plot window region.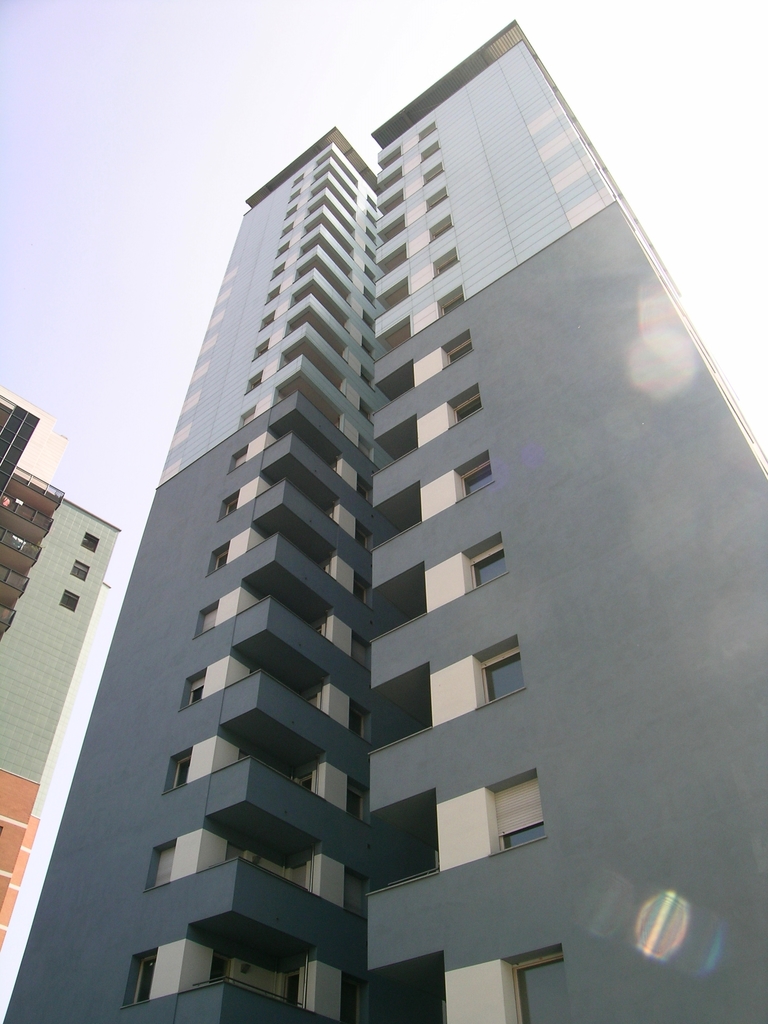
Plotted at <region>351, 872, 369, 918</region>.
